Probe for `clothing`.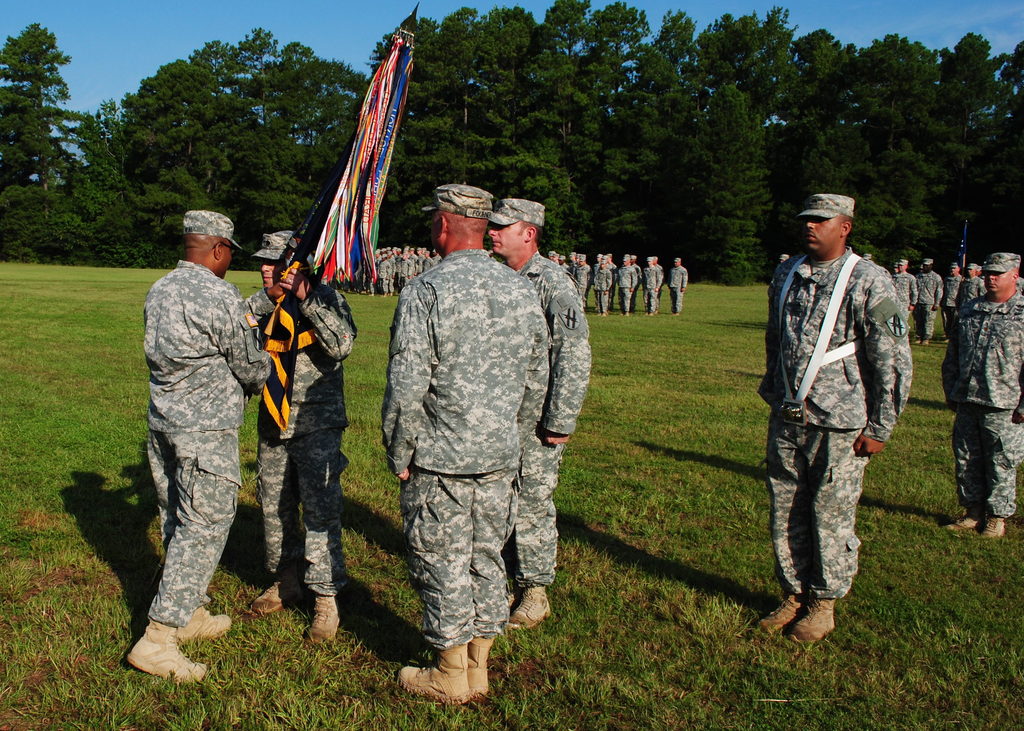
Probe result: 509 248 589 592.
